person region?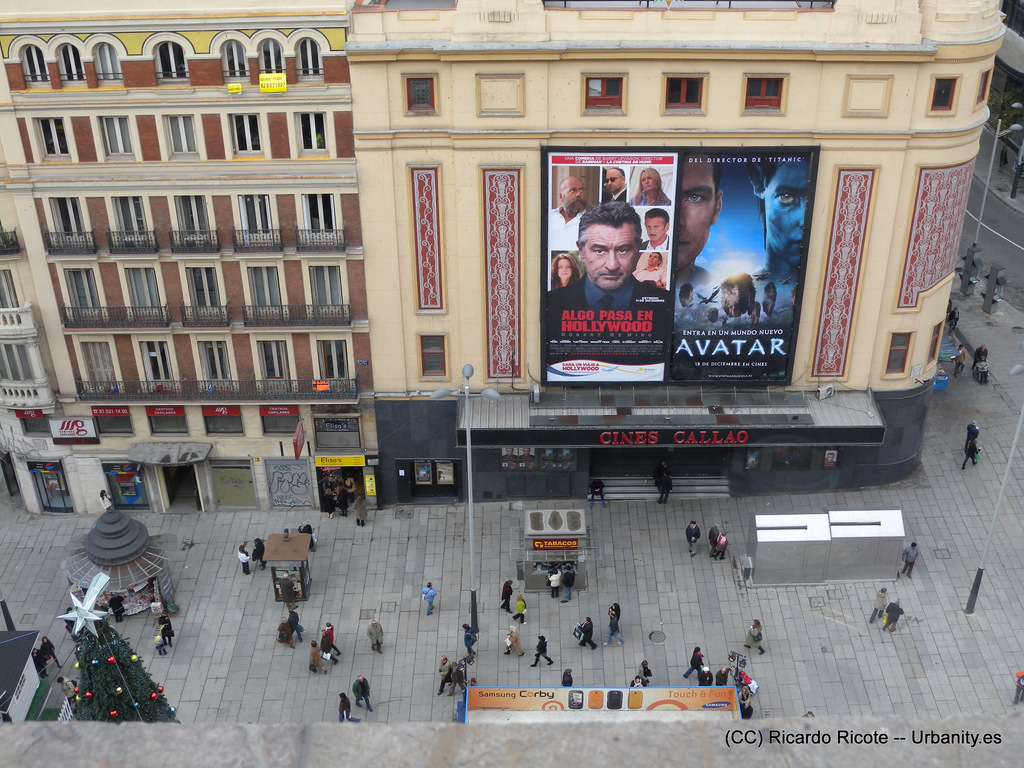
[left=713, top=662, right=732, bottom=687]
